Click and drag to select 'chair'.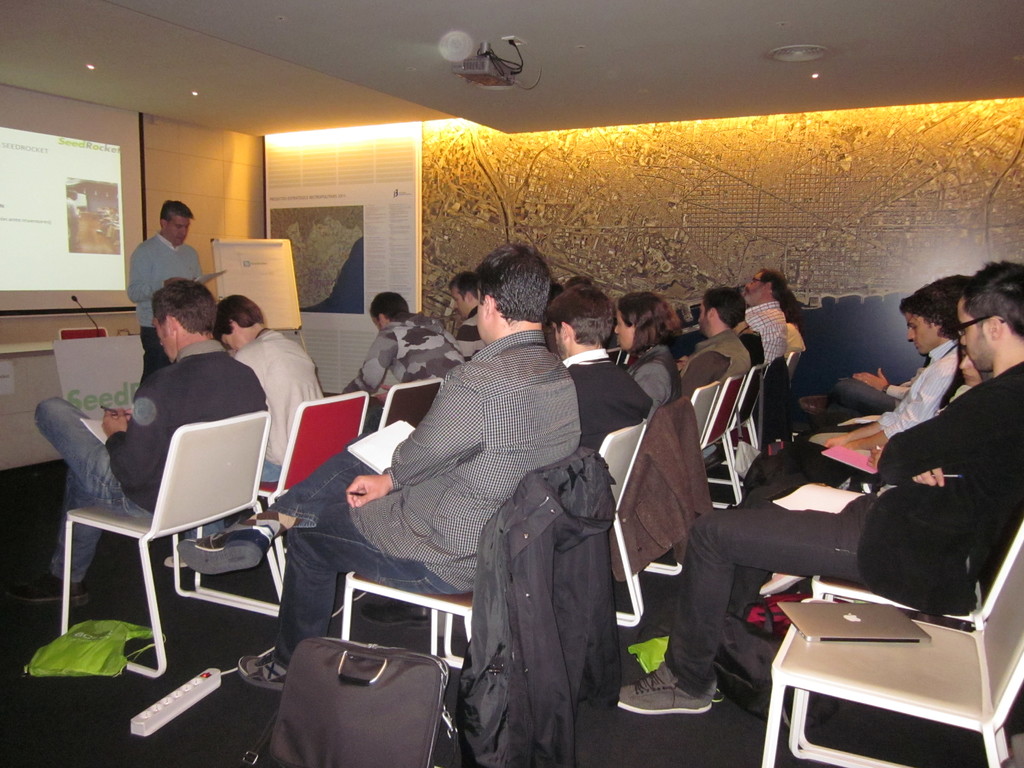
Selection: Rect(701, 375, 742, 503).
